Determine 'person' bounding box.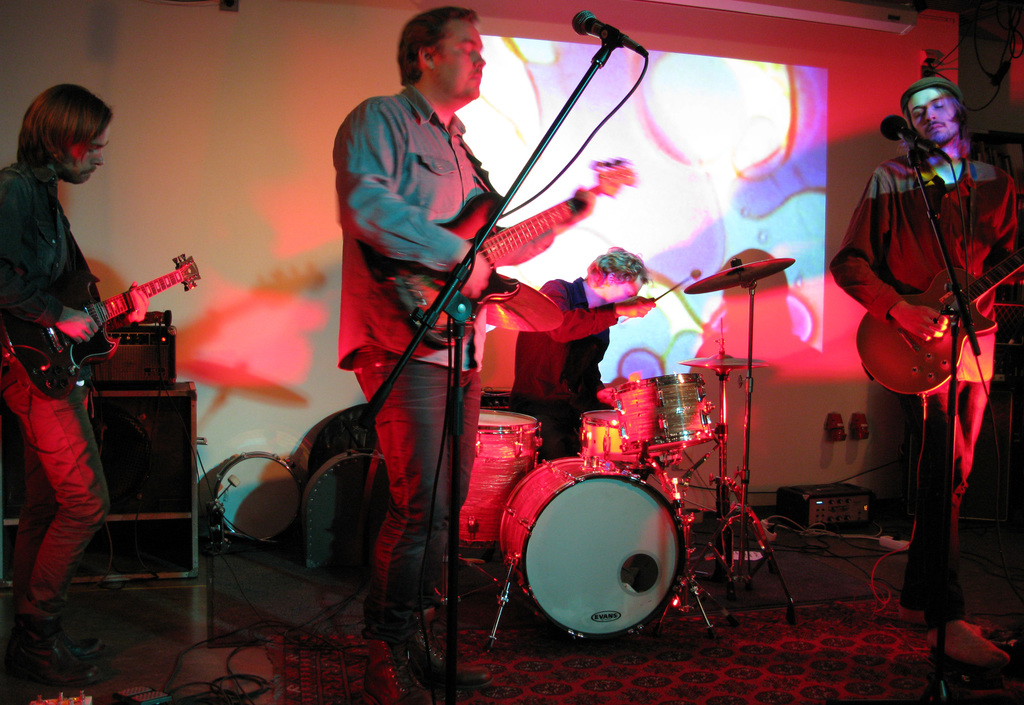
Determined: Rect(0, 87, 150, 682).
